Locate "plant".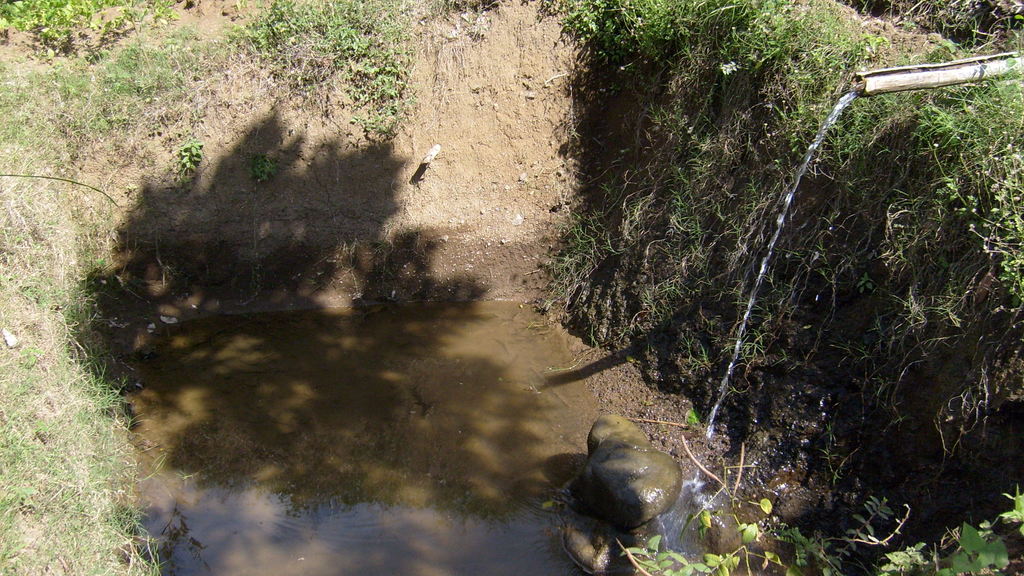
Bounding box: 877 0 1023 40.
